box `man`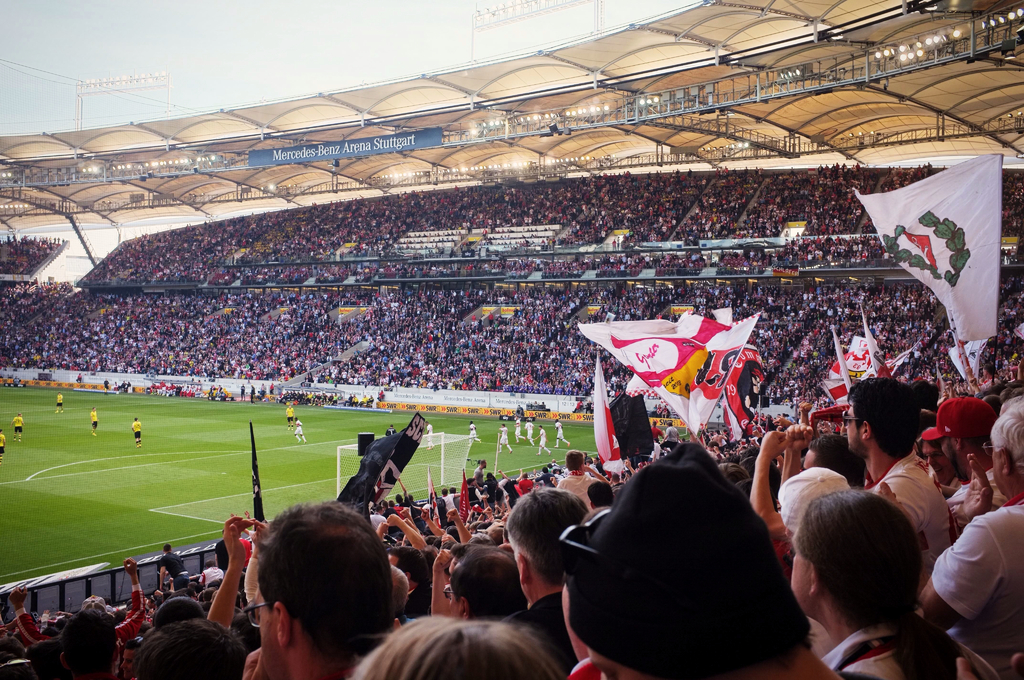
box(426, 533, 536, 639)
